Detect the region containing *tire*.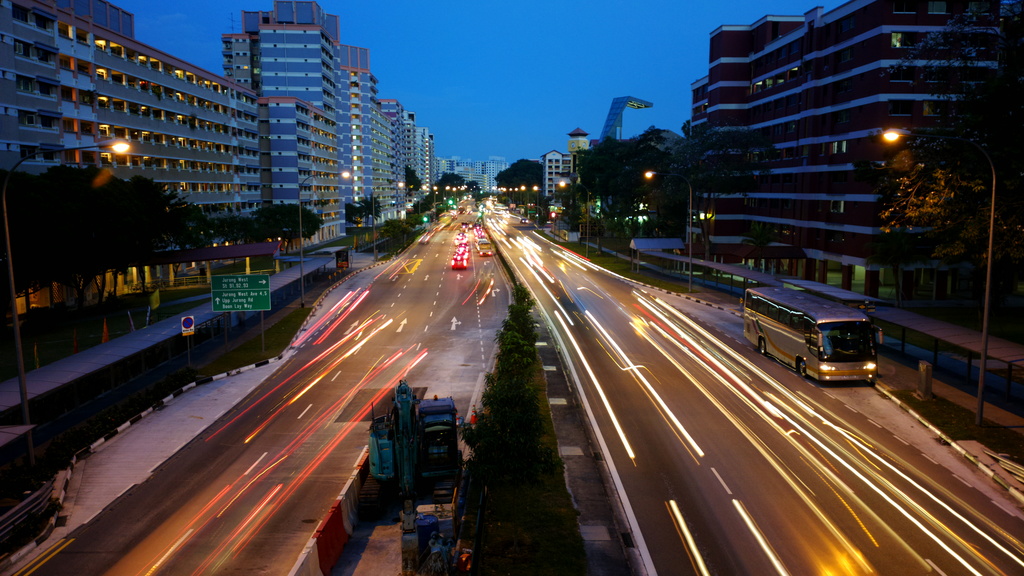
bbox(758, 339, 769, 360).
